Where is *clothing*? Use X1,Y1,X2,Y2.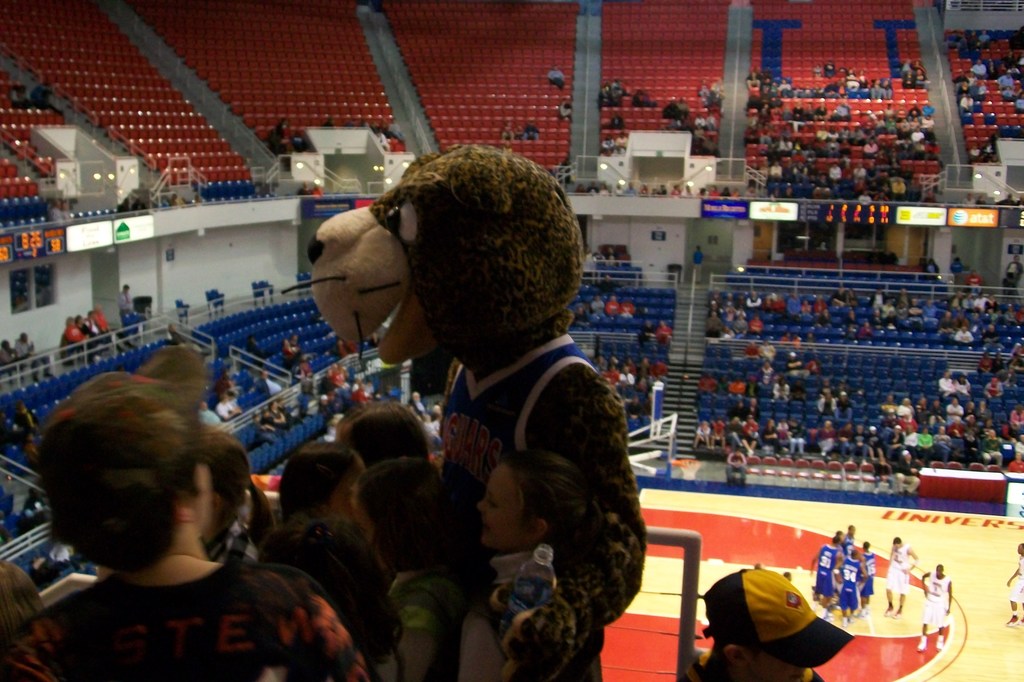
194,335,440,429.
